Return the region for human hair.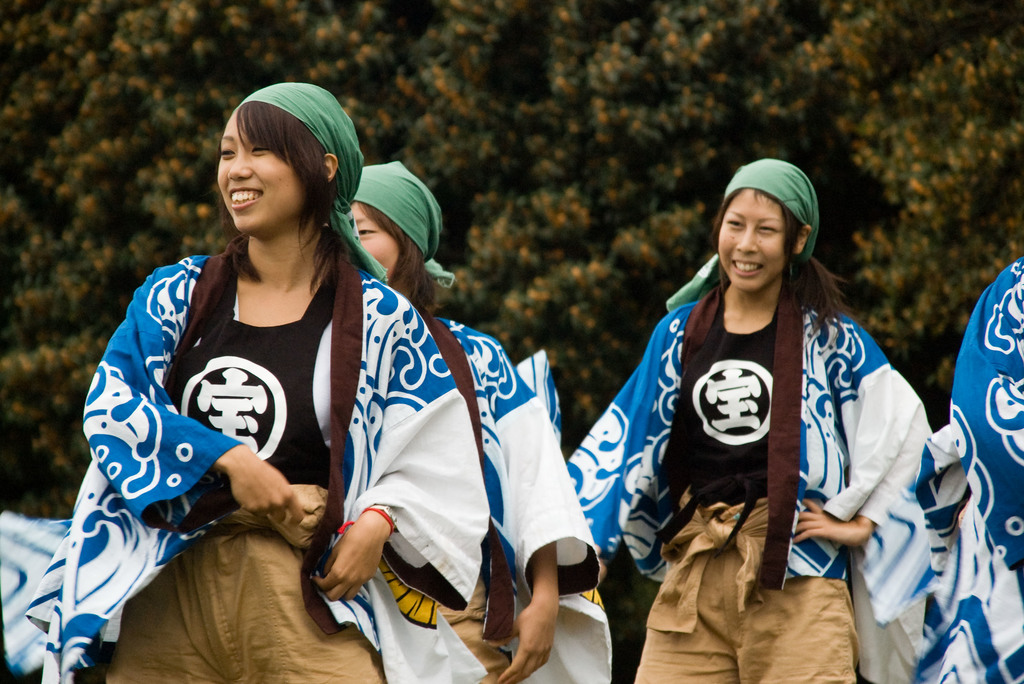
box(214, 95, 358, 299).
